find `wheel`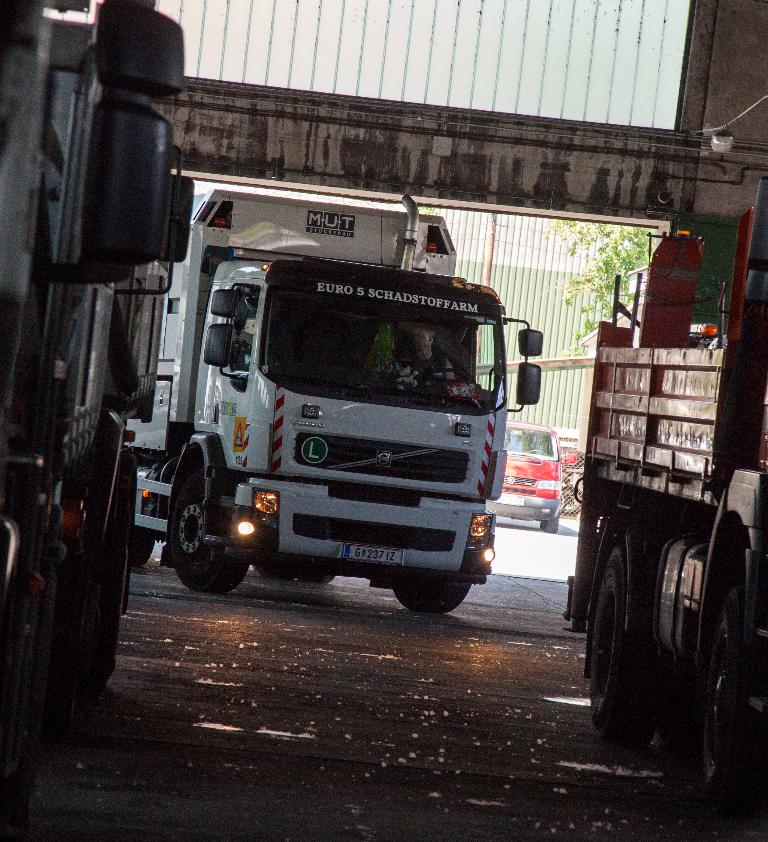
(left=698, top=570, right=767, bottom=819)
